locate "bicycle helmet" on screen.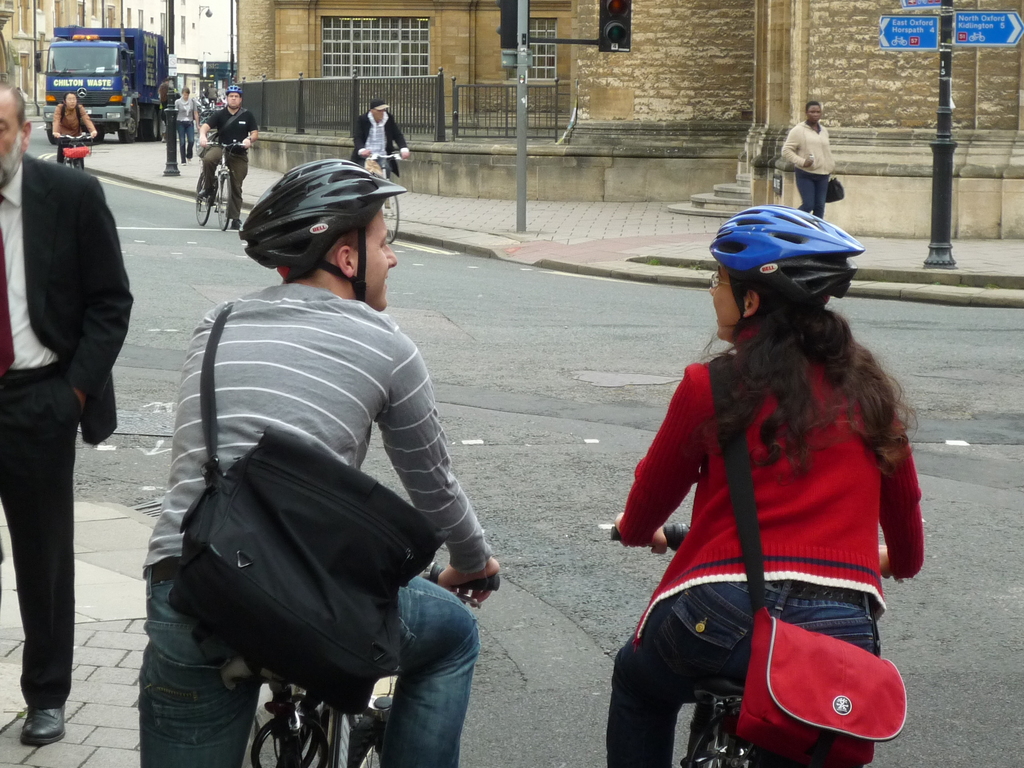
On screen at rect(715, 196, 863, 330).
